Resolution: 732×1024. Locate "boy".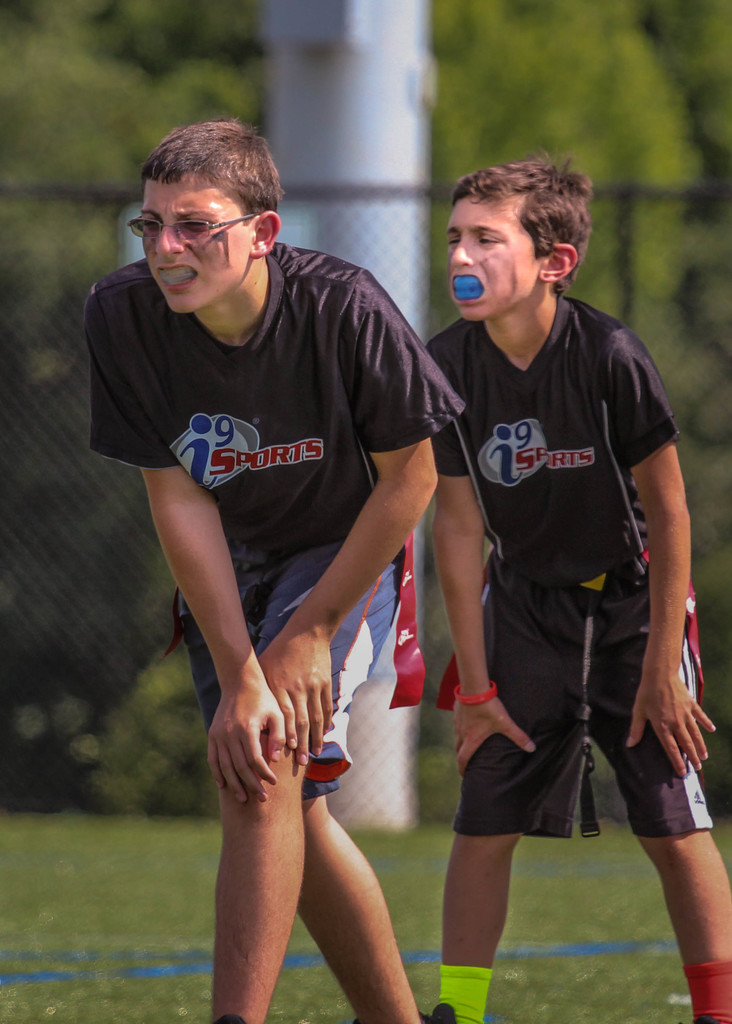
x1=88 y1=120 x2=464 y2=1023.
